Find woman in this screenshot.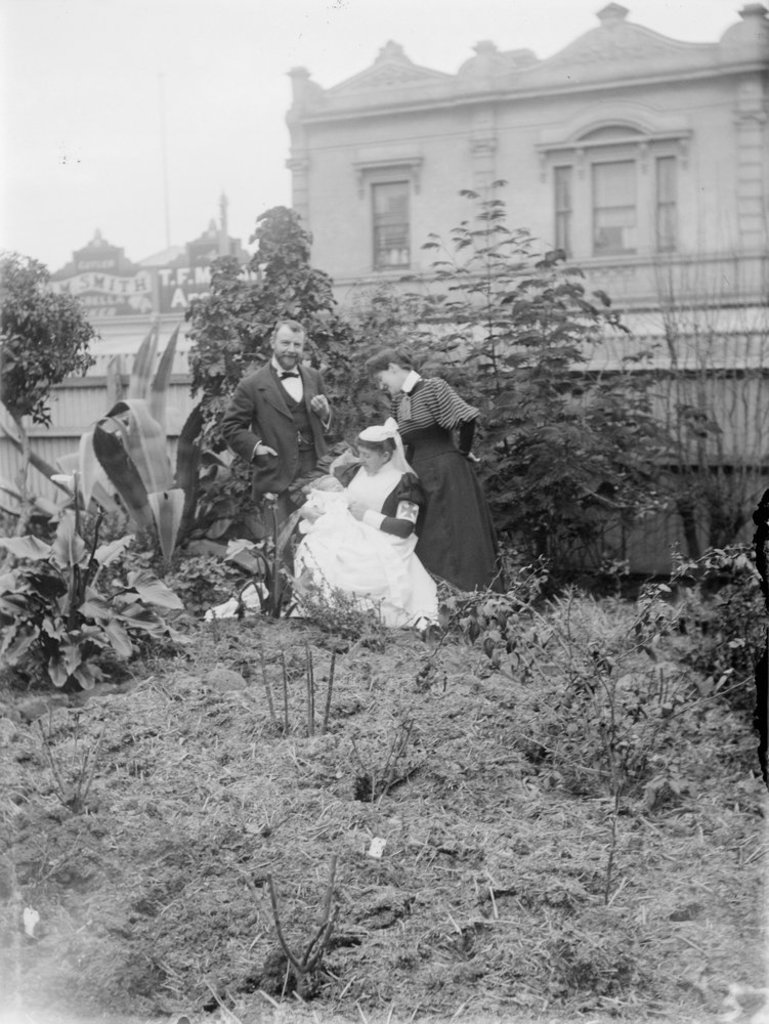
The bounding box for woman is <bbox>364, 349, 509, 590</bbox>.
